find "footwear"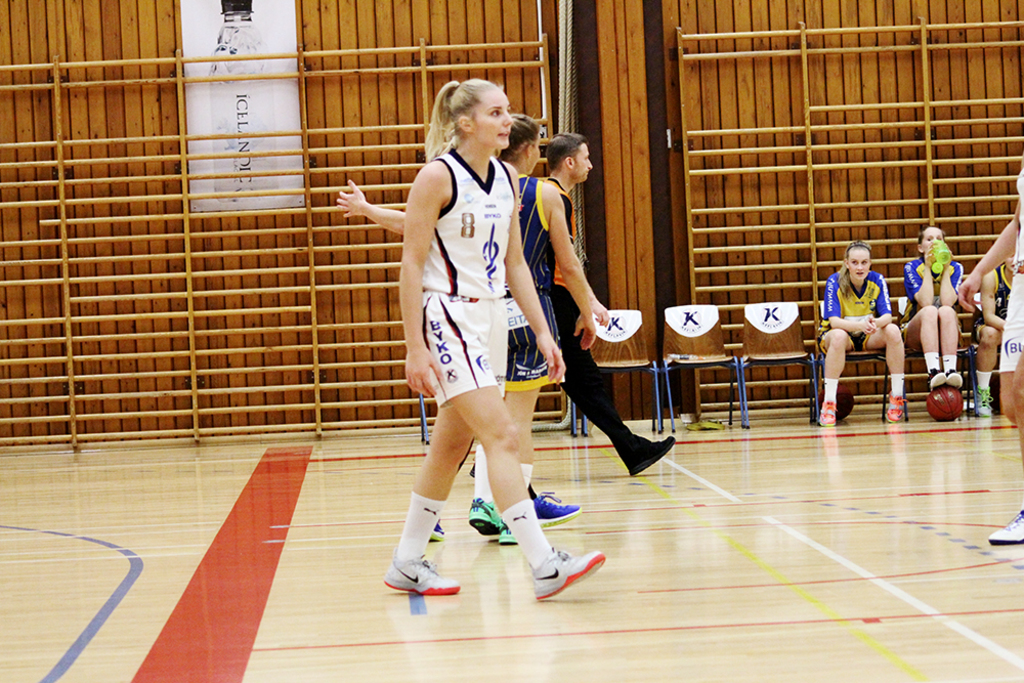
[426,520,446,544]
